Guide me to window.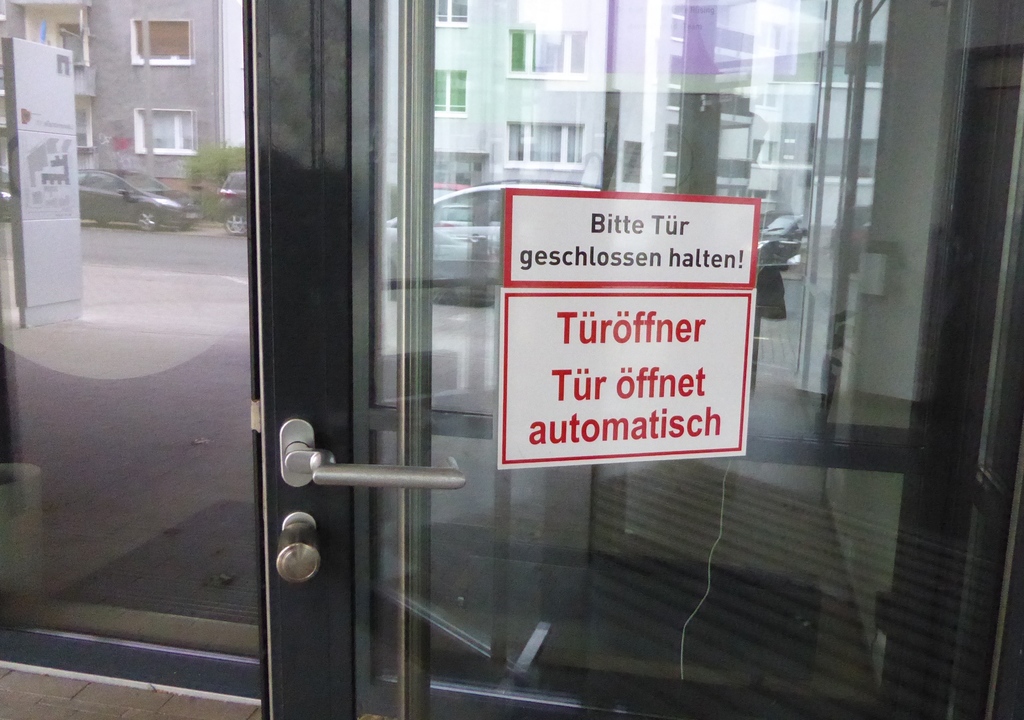
Guidance: 429 154 485 208.
